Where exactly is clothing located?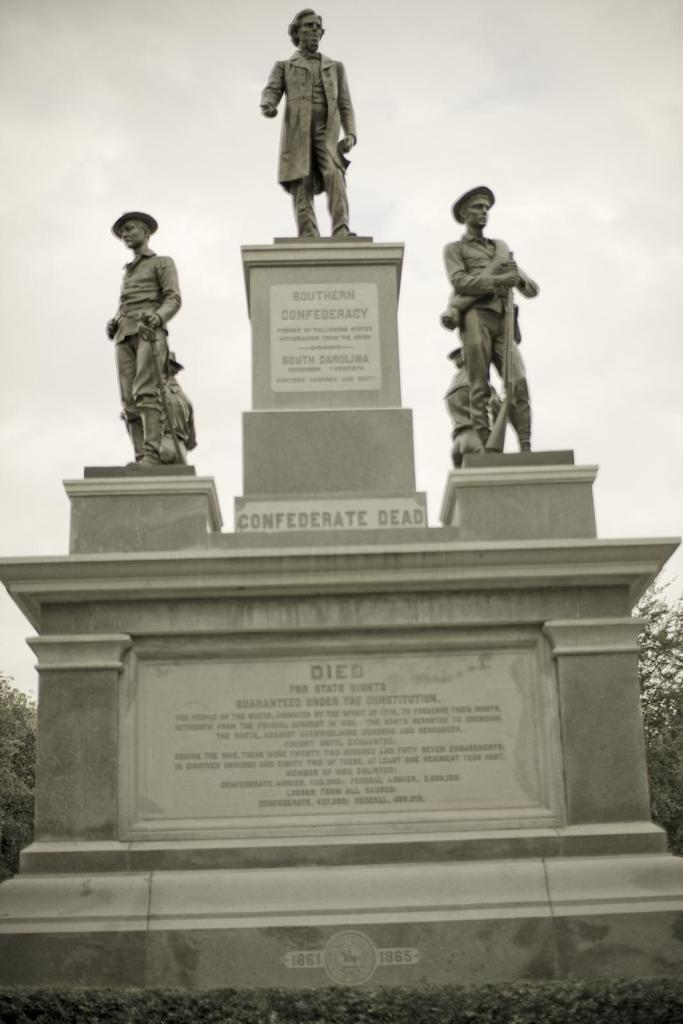
Its bounding box is <bbox>441, 369, 504, 471</bbox>.
